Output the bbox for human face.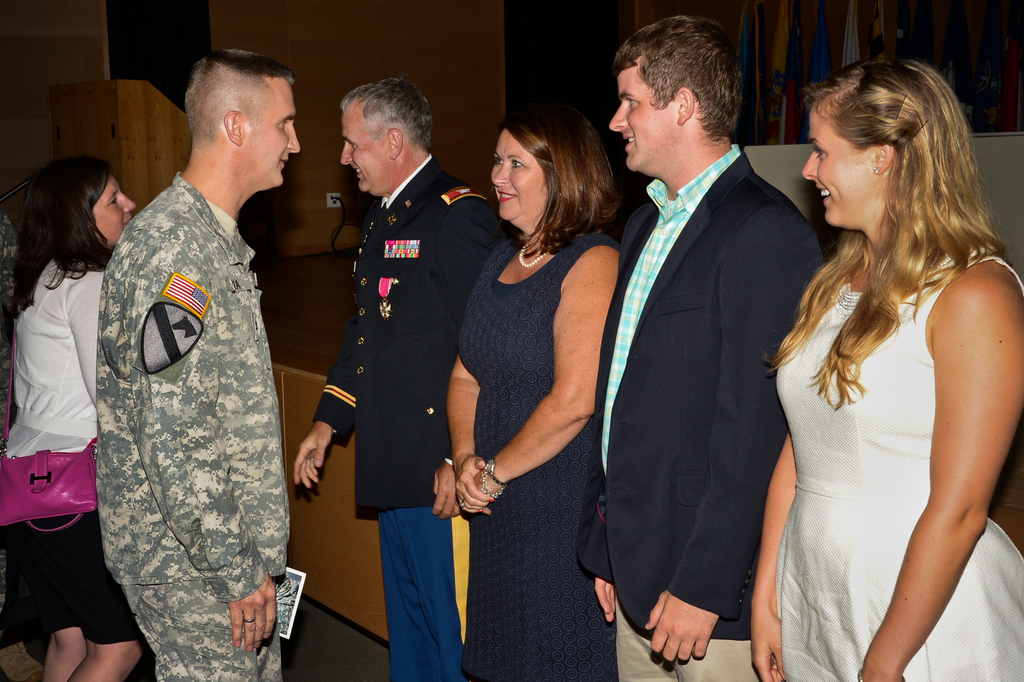
342/107/397/194.
